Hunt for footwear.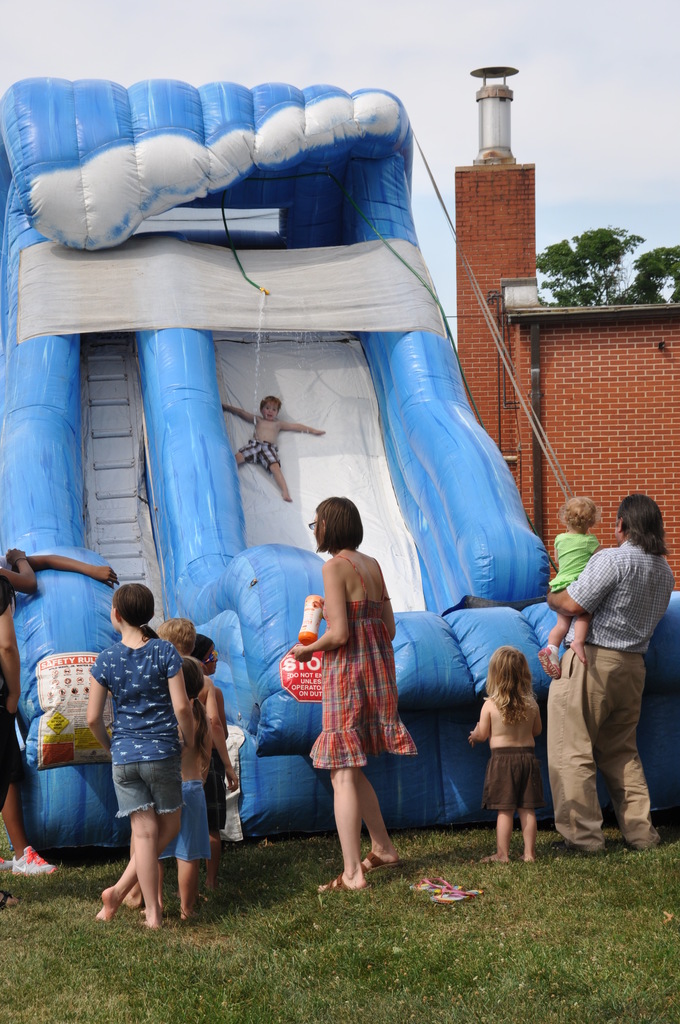
Hunted down at box(12, 842, 63, 882).
